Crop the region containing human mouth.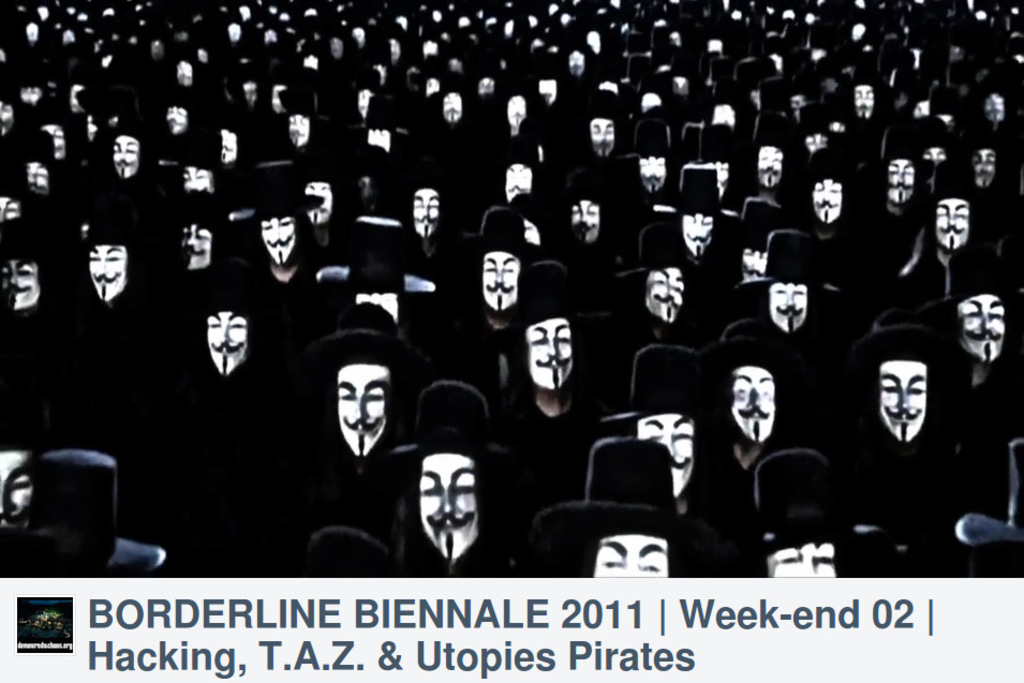
Crop region: 445,108,458,116.
